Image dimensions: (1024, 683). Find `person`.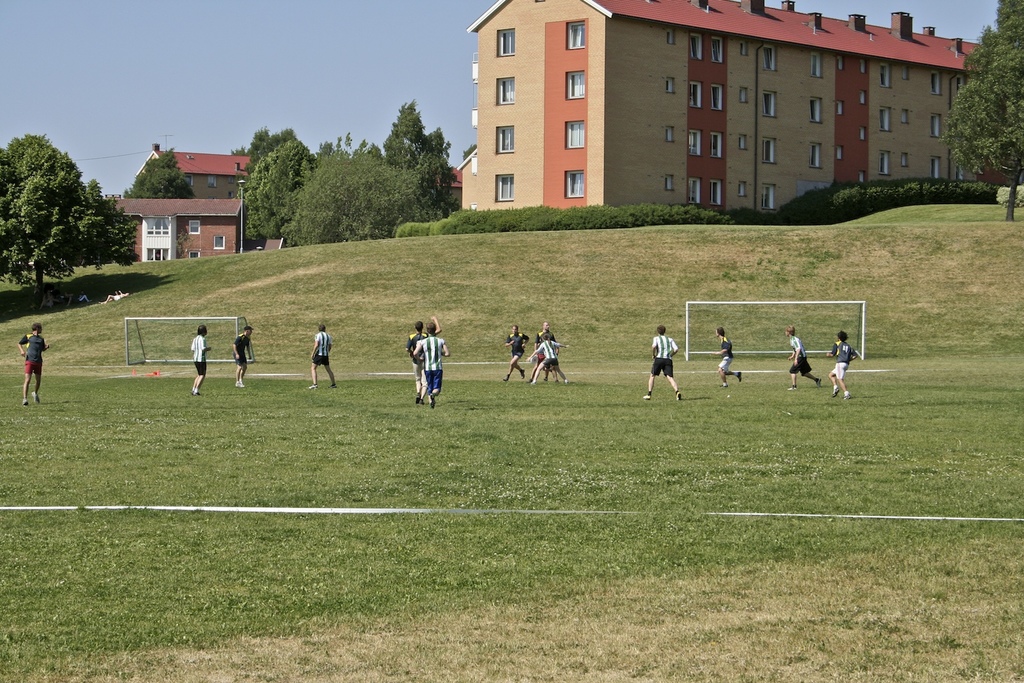
[left=412, top=319, right=448, bottom=407].
